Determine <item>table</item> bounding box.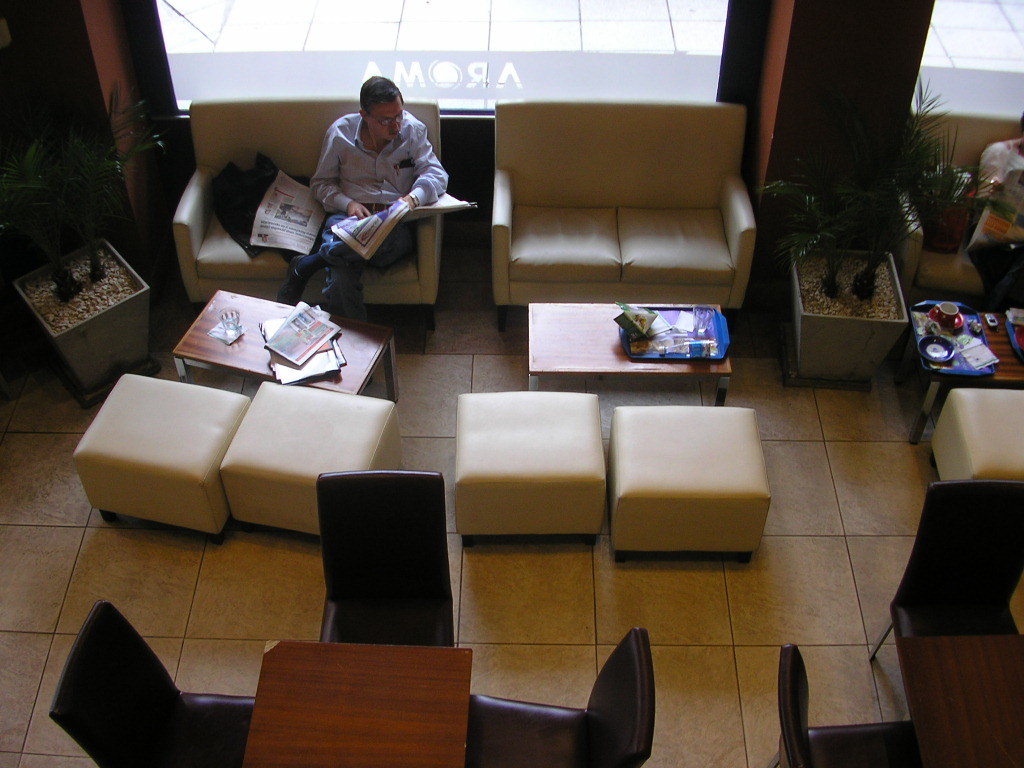
Determined: x1=169, y1=291, x2=399, y2=396.
